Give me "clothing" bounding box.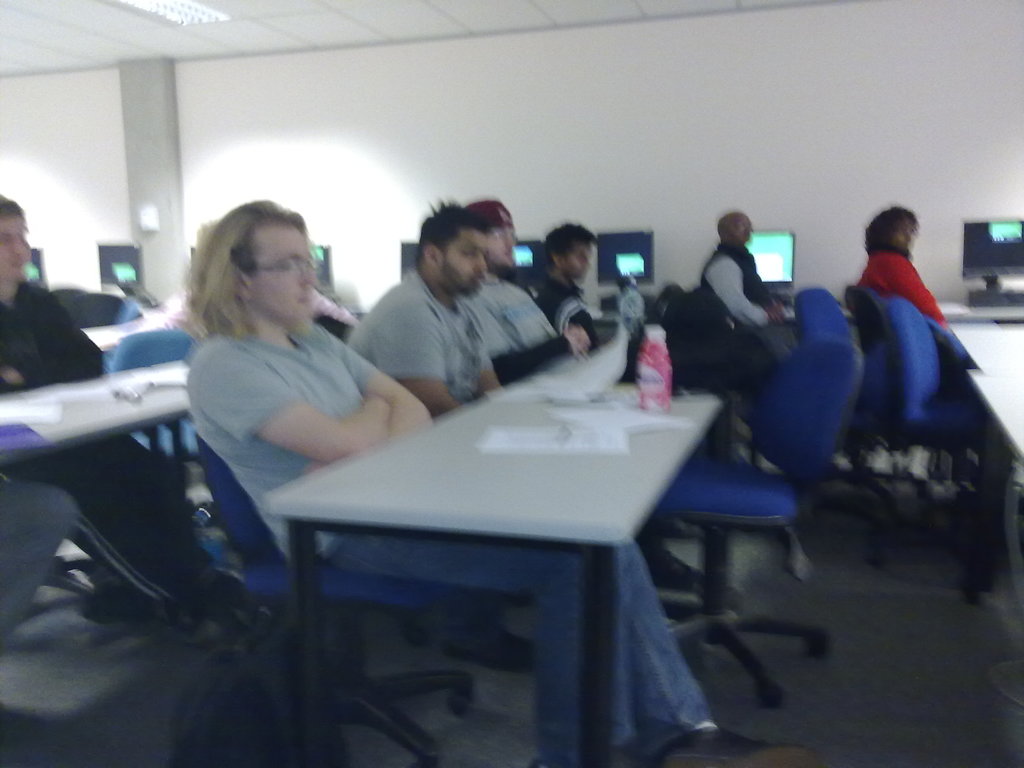
box(852, 246, 954, 335).
